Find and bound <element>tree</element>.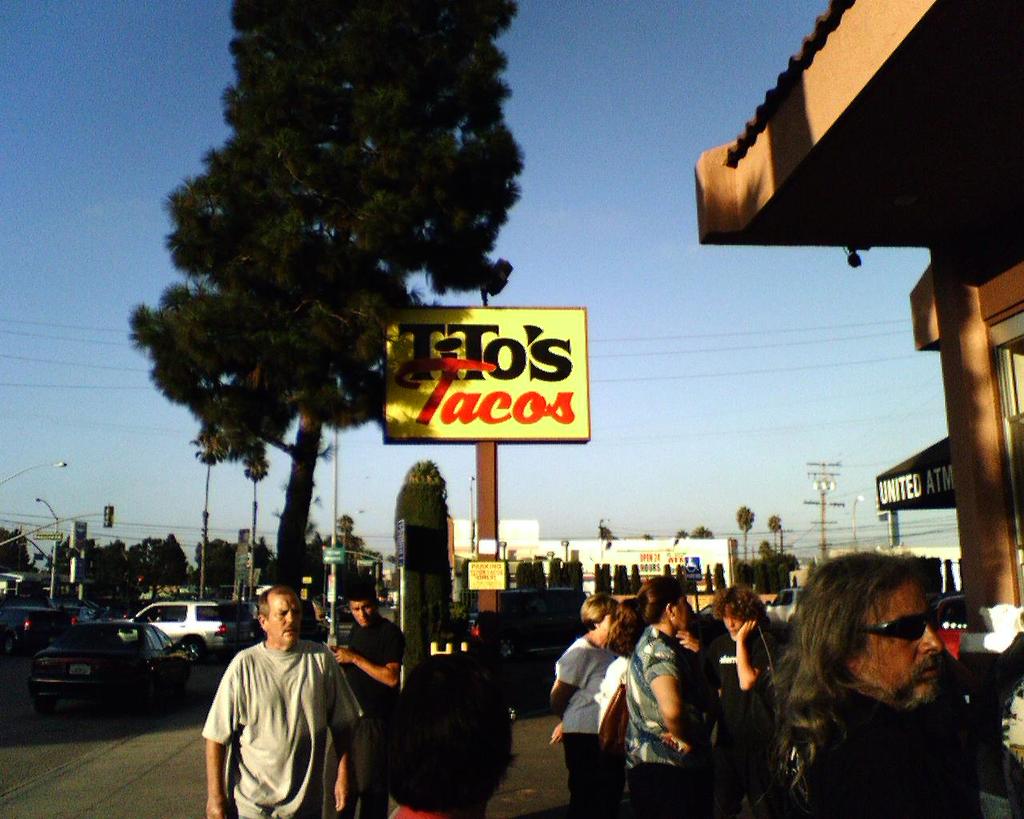
Bound: bbox(737, 502, 754, 570).
